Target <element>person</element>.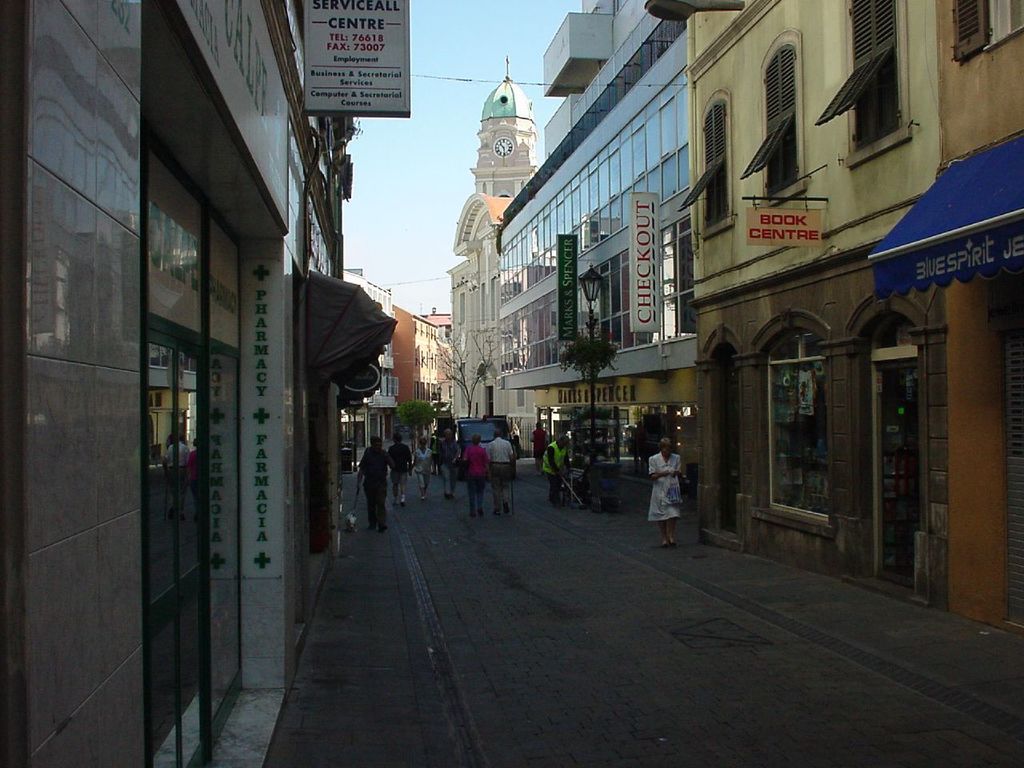
Target region: Rect(431, 426, 438, 488).
